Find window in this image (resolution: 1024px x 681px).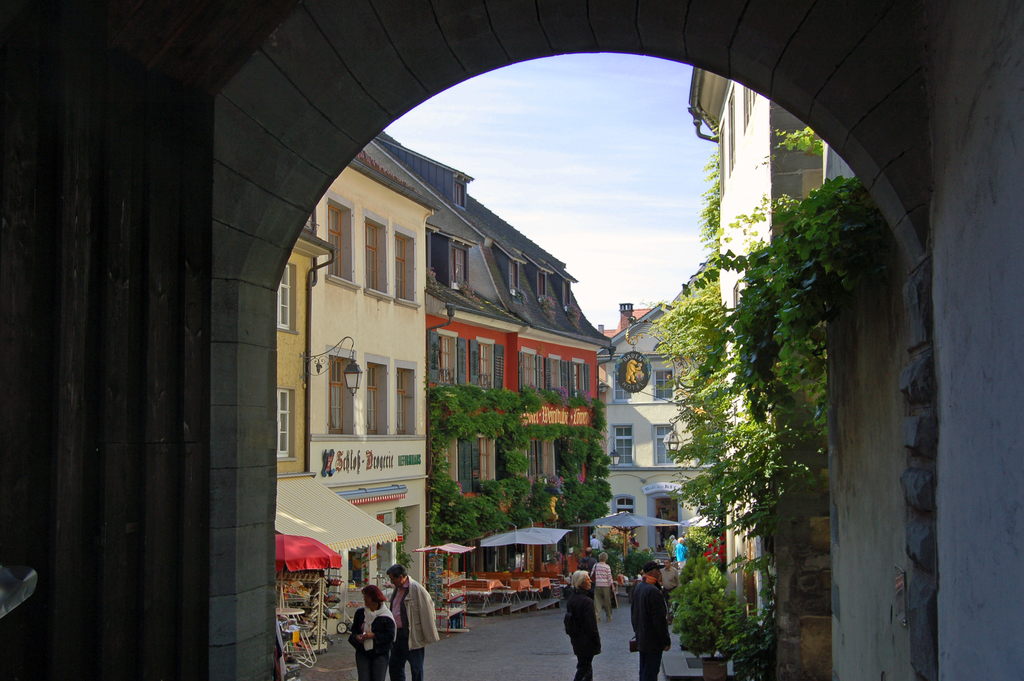
crop(439, 334, 458, 386).
